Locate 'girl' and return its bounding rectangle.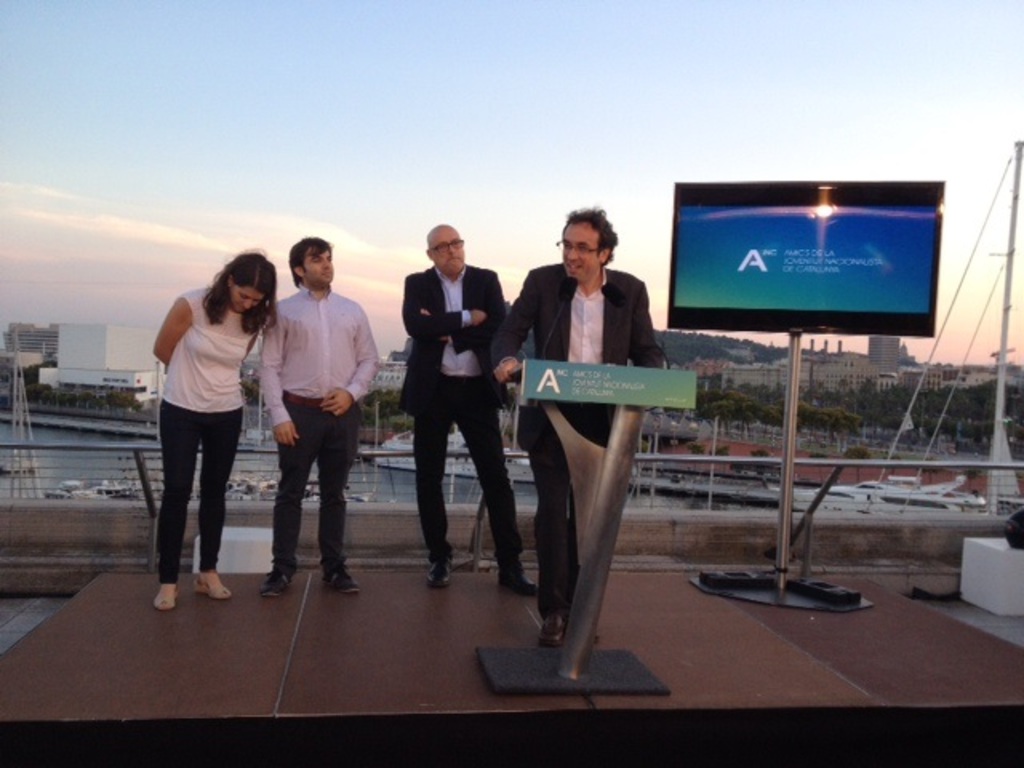
{"x1": 139, "y1": 254, "x2": 278, "y2": 613}.
